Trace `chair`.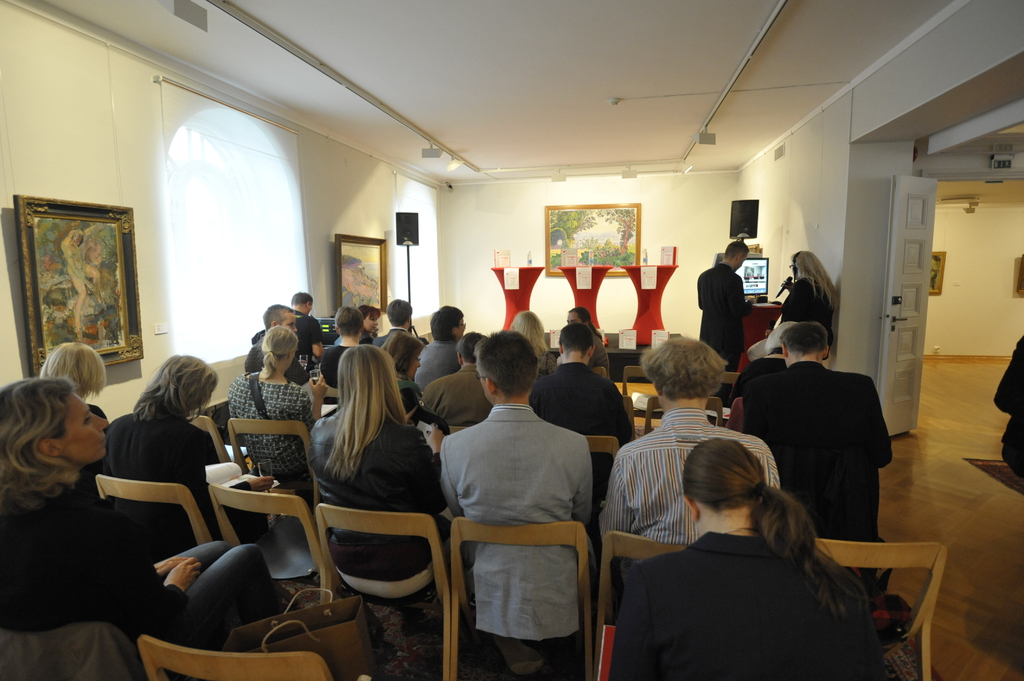
Traced to [815,541,943,680].
